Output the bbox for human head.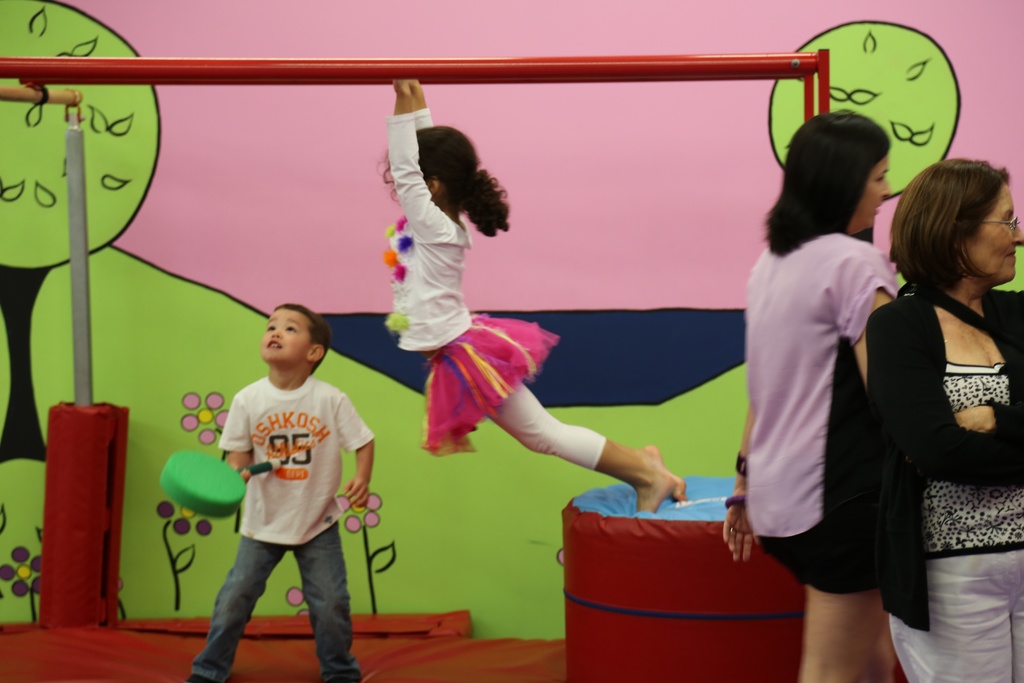
bbox=[780, 108, 894, 231].
